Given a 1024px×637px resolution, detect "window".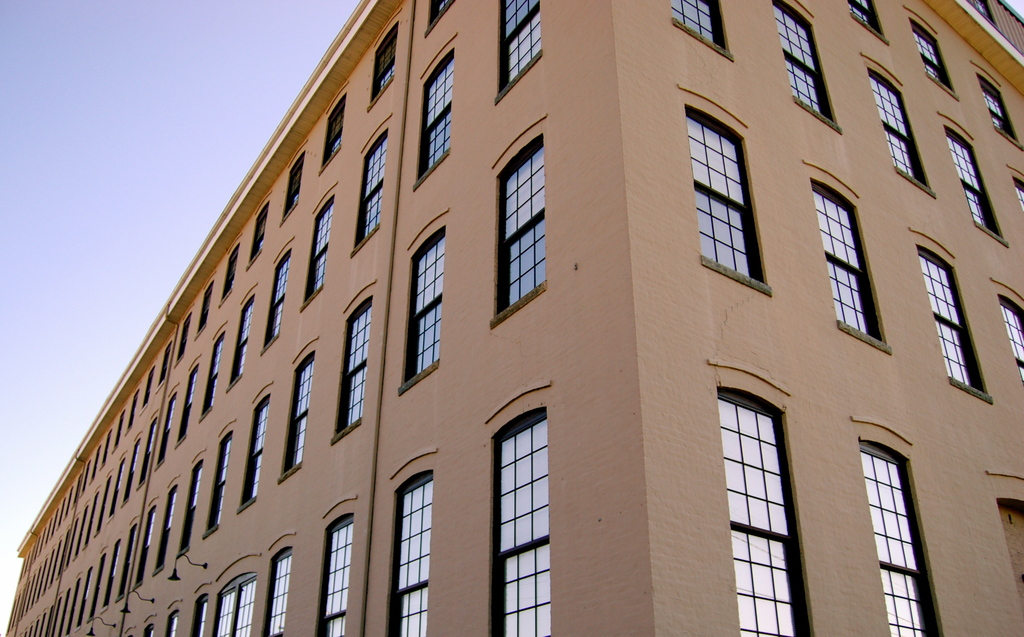
[687, 110, 754, 285].
